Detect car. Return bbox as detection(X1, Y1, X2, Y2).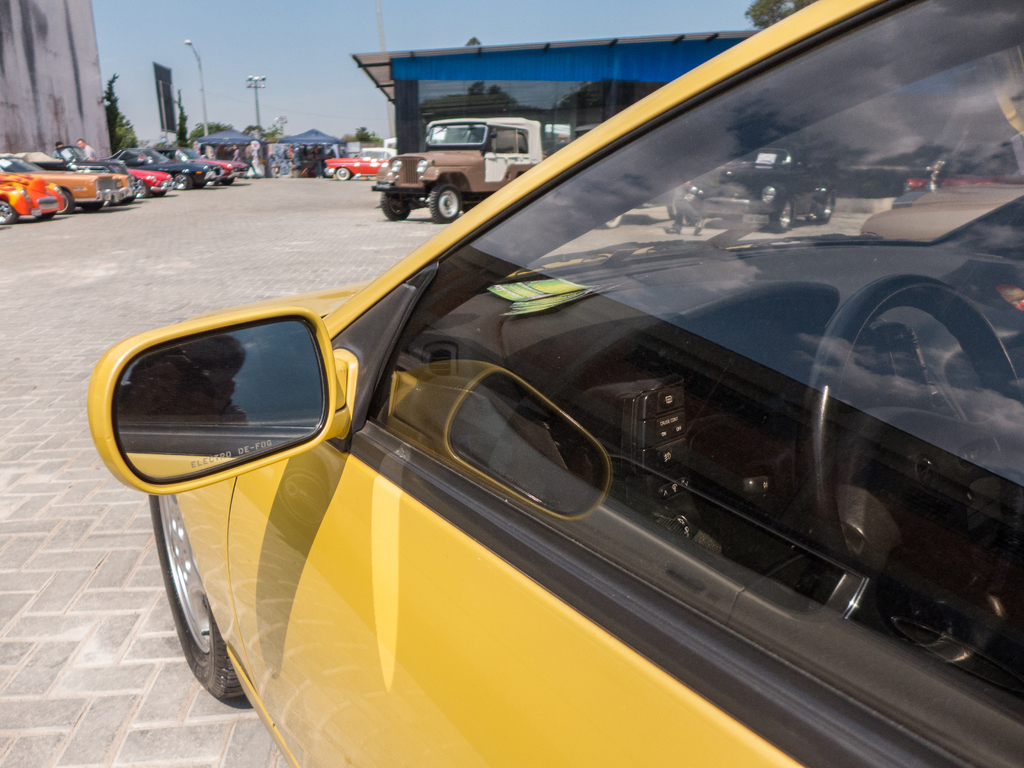
detection(129, 161, 173, 200).
